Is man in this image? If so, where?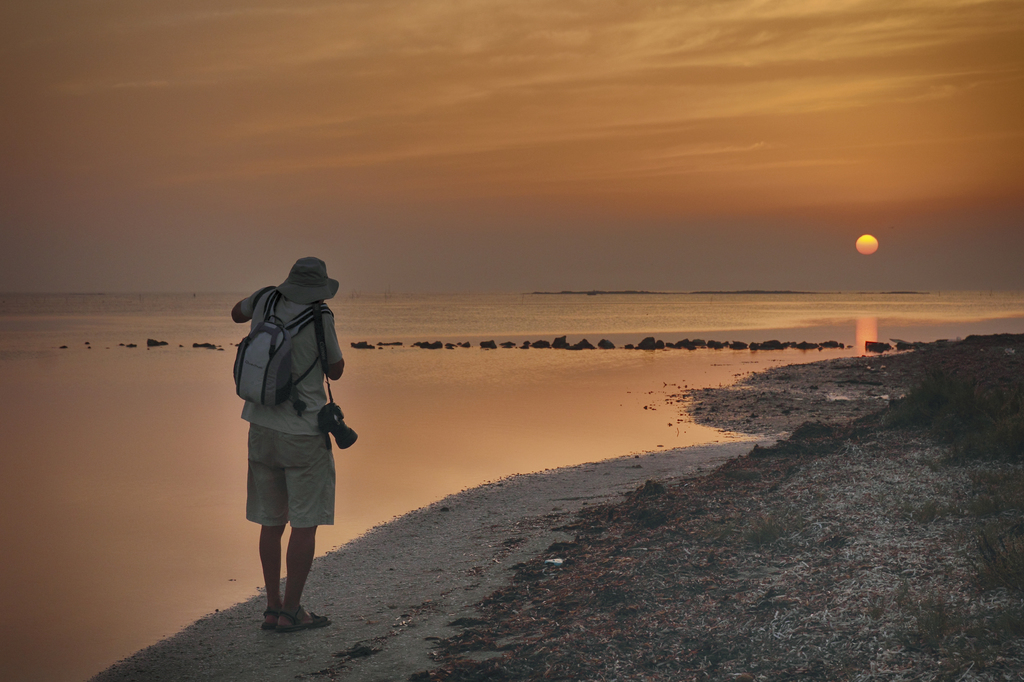
Yes, at 218 247 354 631.
